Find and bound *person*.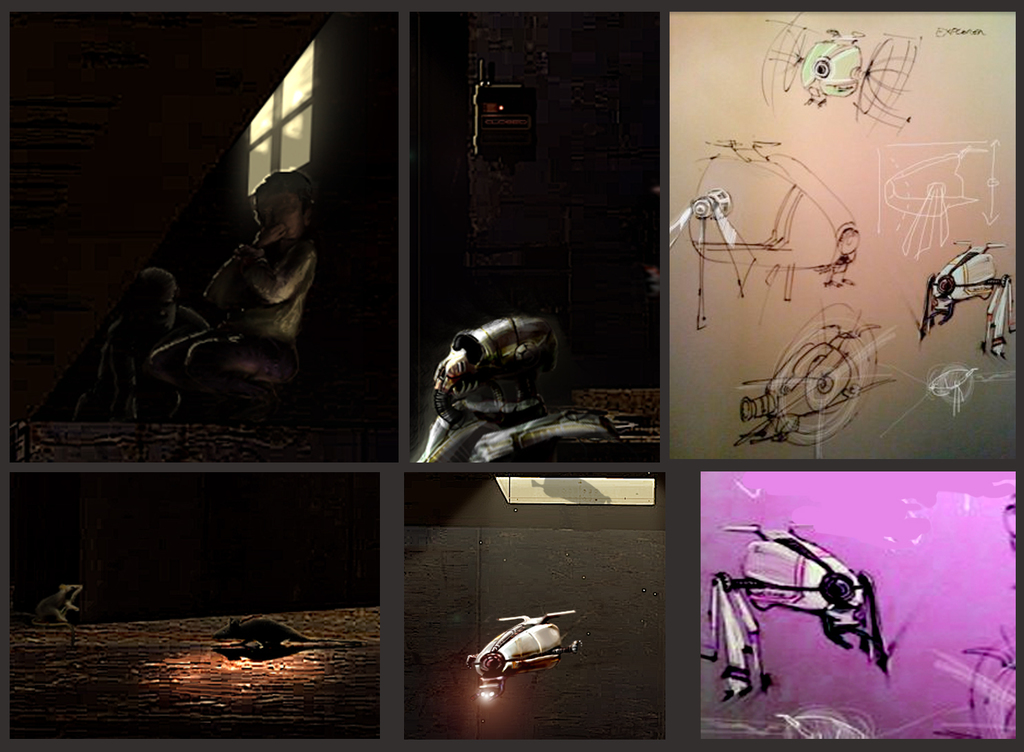
Bound: 79:267:213:420.
